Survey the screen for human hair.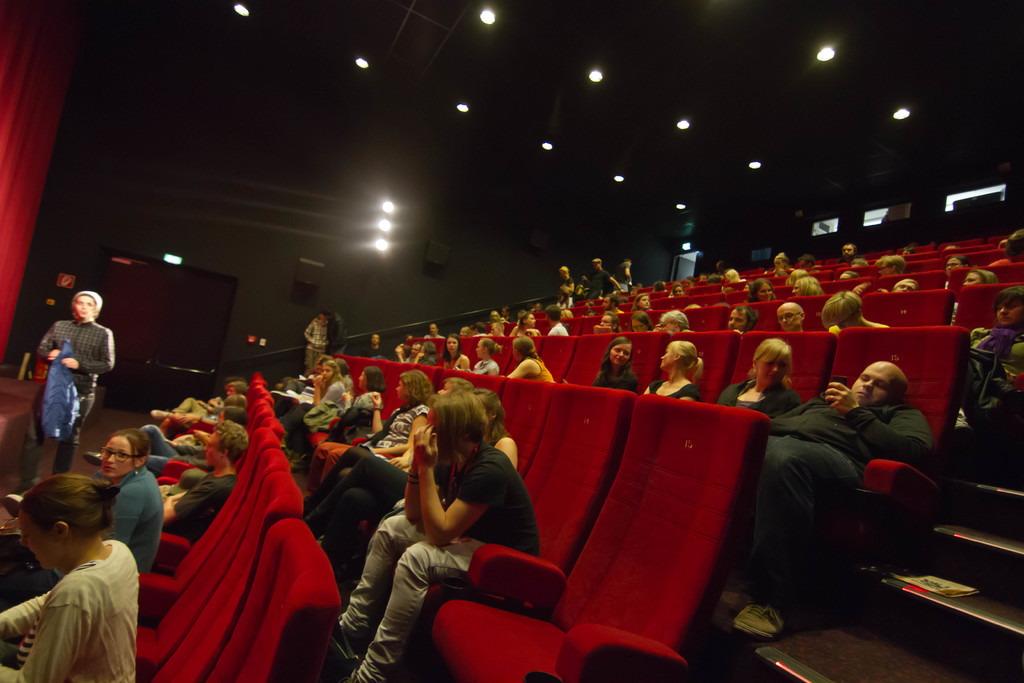
Survey found: bbox=(516, 311, 530, 330).
